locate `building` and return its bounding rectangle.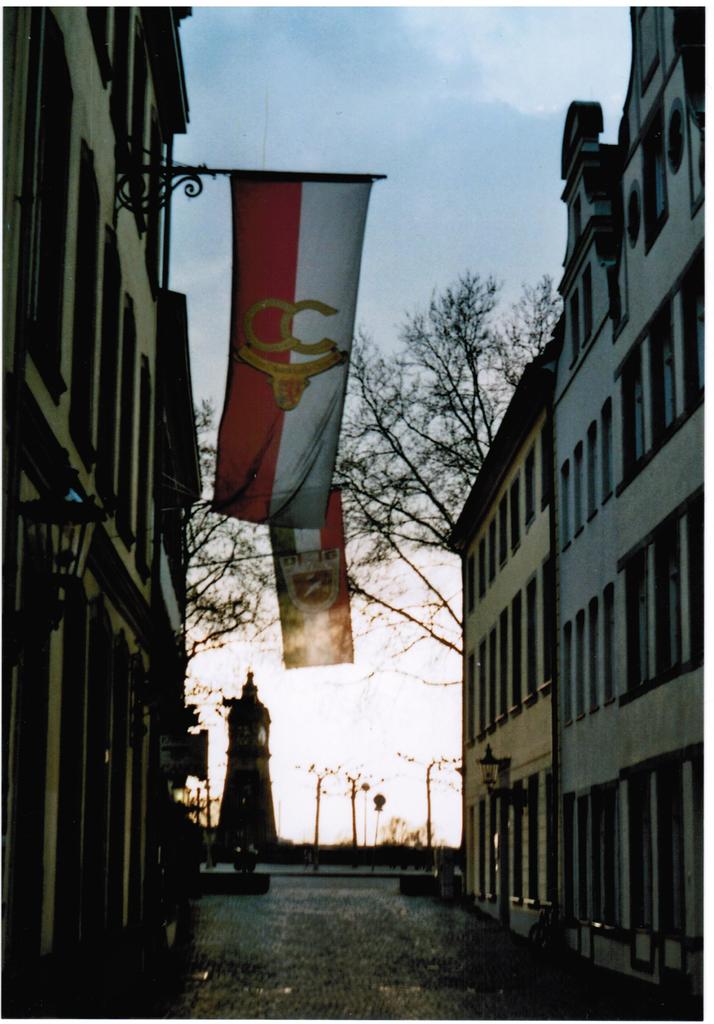
pyautogui.locateOnScreen(444, 346, 548, 942).
